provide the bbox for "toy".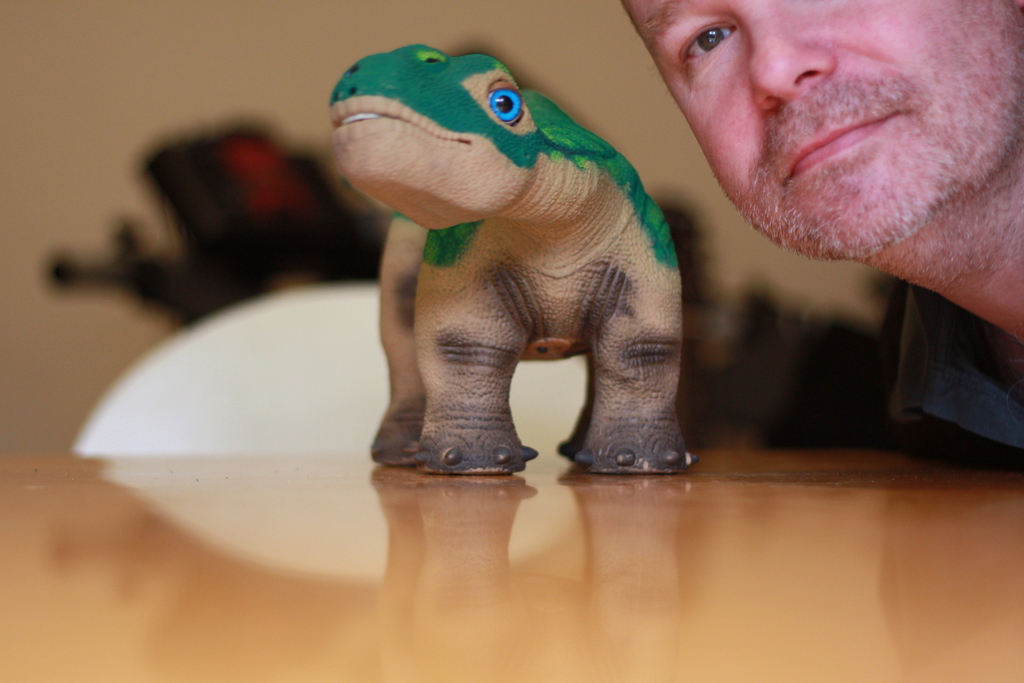
(316,32,699,488).
